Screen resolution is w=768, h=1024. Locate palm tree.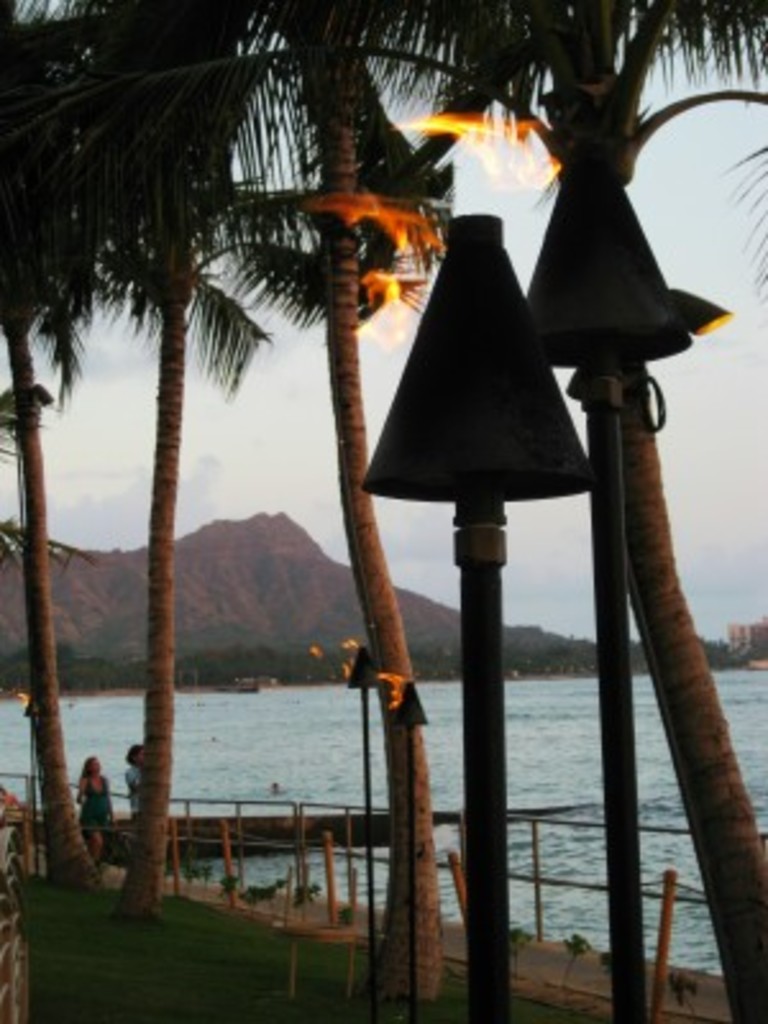
pyautogui.locateOnScreen(233, 0, 438, 333).
